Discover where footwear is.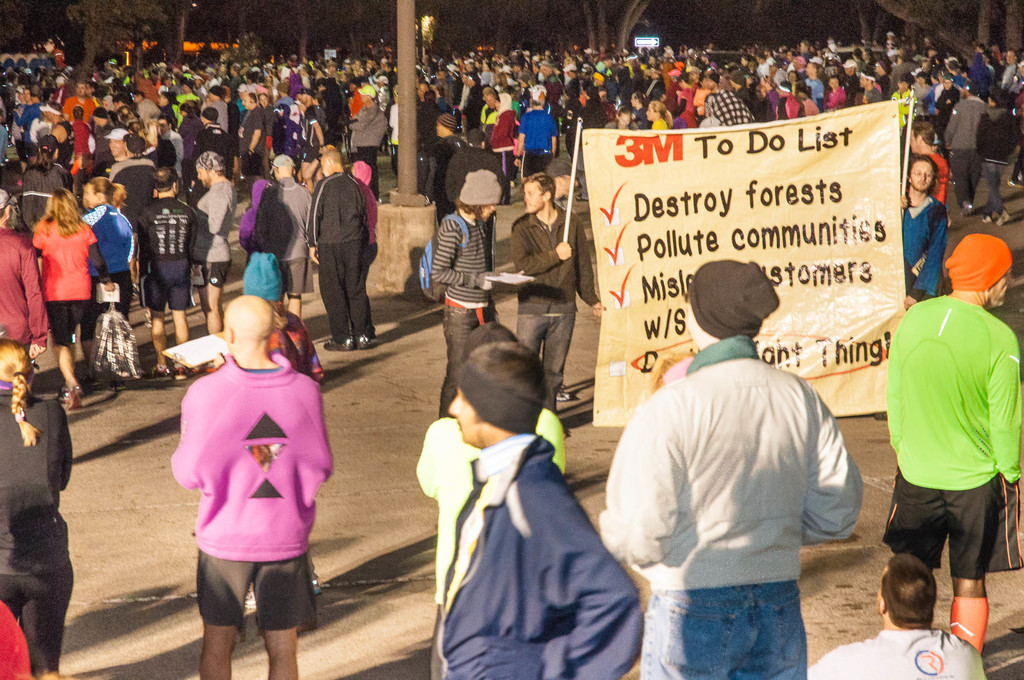
Discovered at Rect(323, 338, 360, 349).
